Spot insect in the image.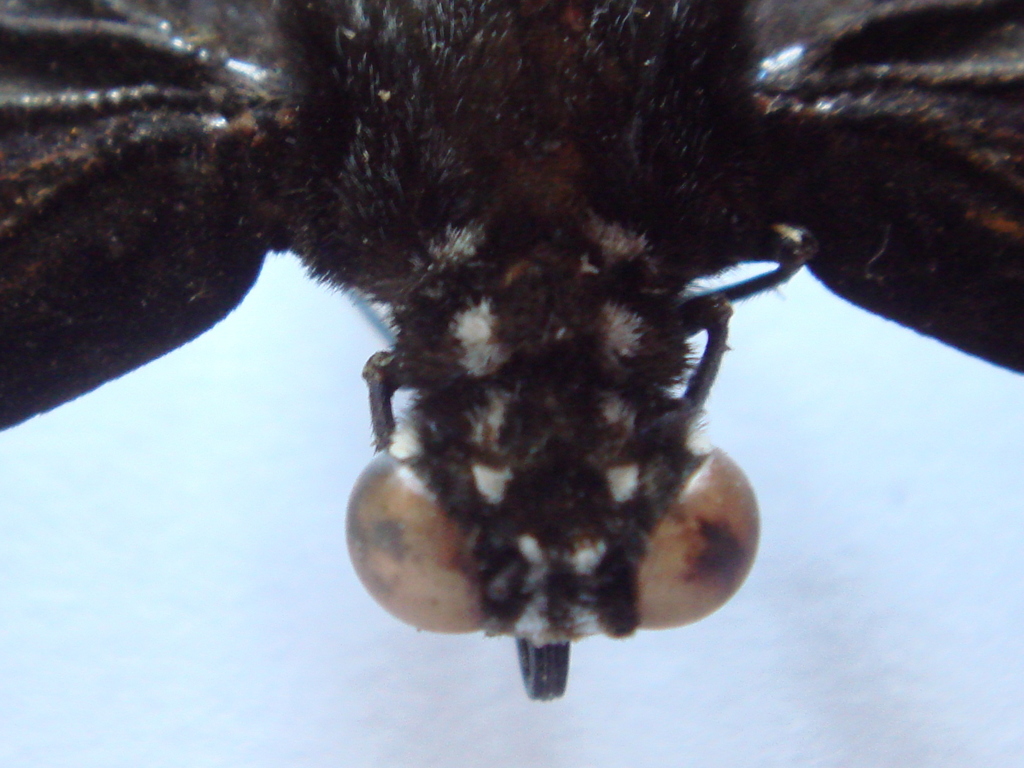
insect found at box=[0, 1, 1023, 707].
